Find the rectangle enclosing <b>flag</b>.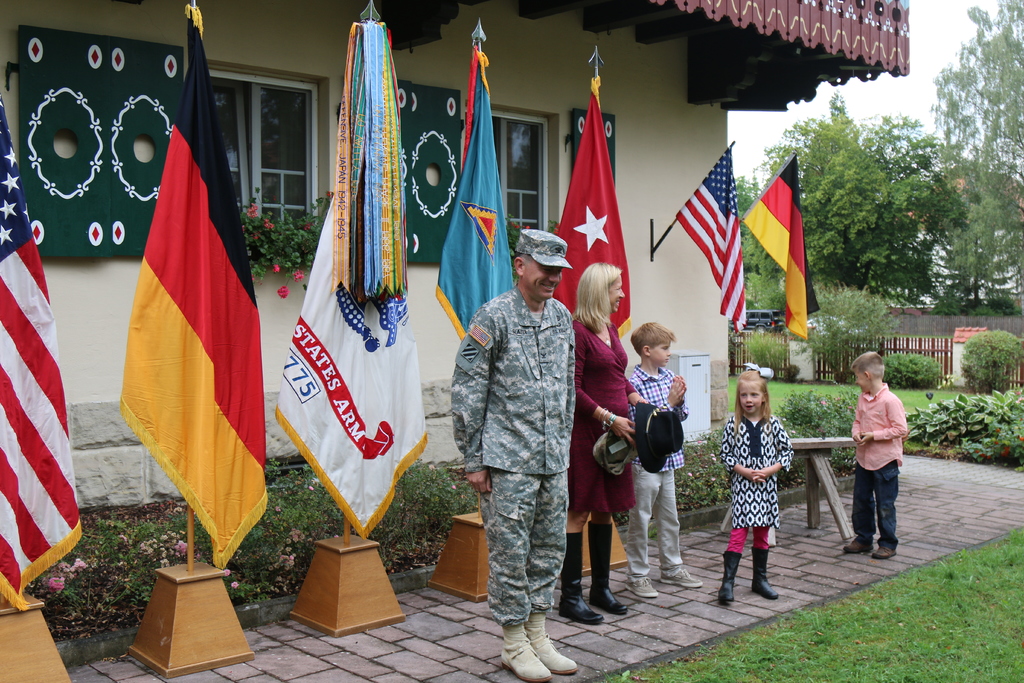
x1=269 y1=16 x2=432 y2=539.
